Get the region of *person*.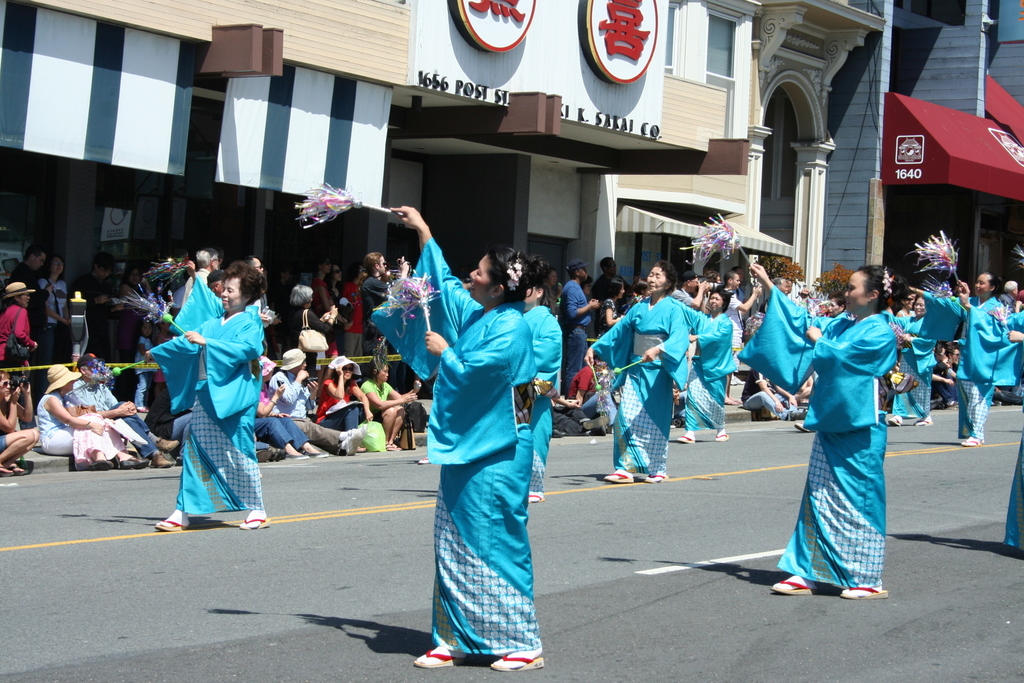
[551, 377, 604, 438].
